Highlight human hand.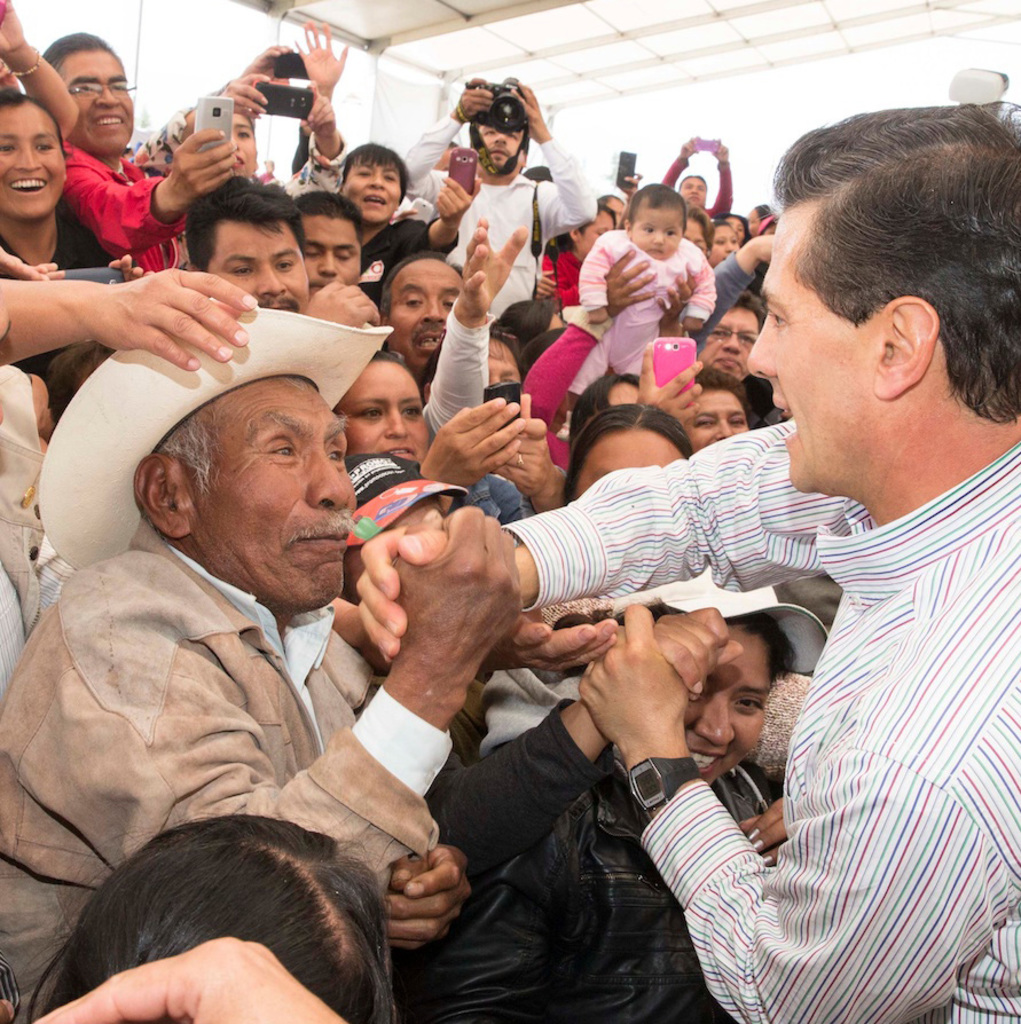
Highlighted region: box(55, 251, 244, 362).
